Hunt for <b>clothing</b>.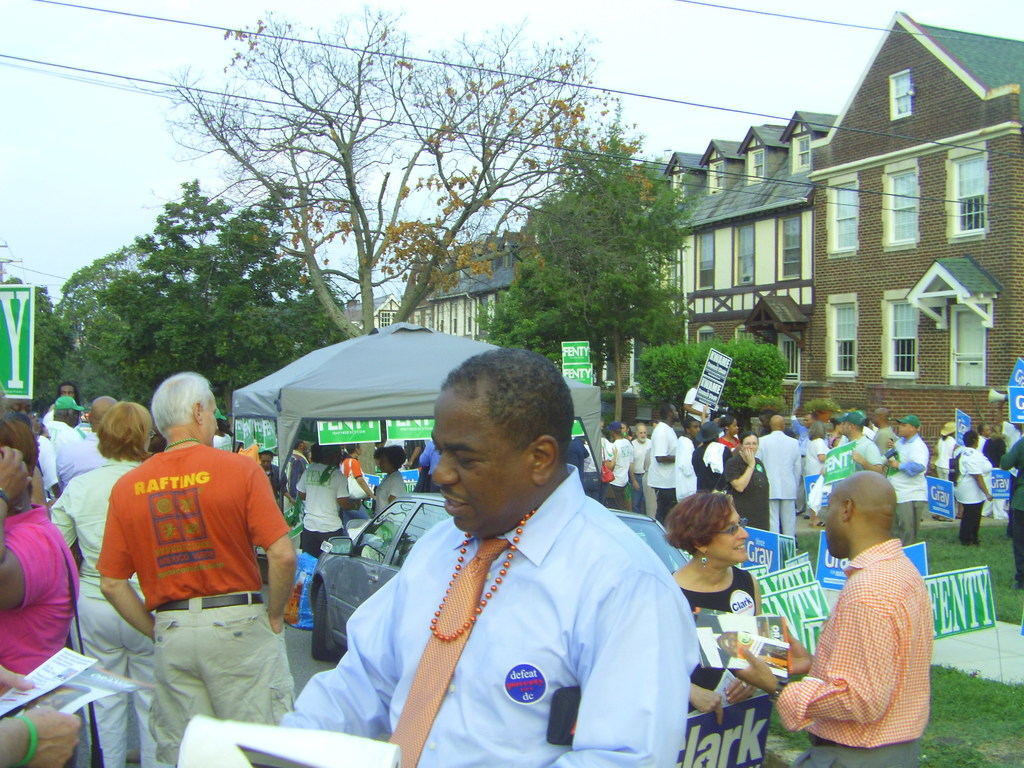
Hunted down at (668, 438, 701, 497).
